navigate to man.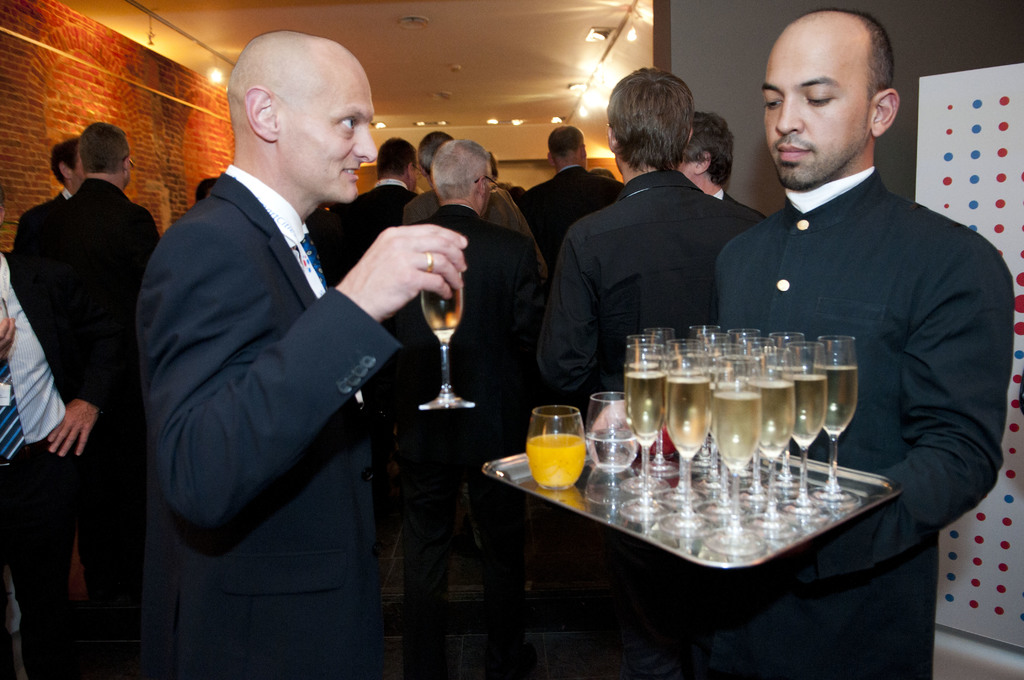
Navigation target: bbox=(196, 177, 220, 206).
